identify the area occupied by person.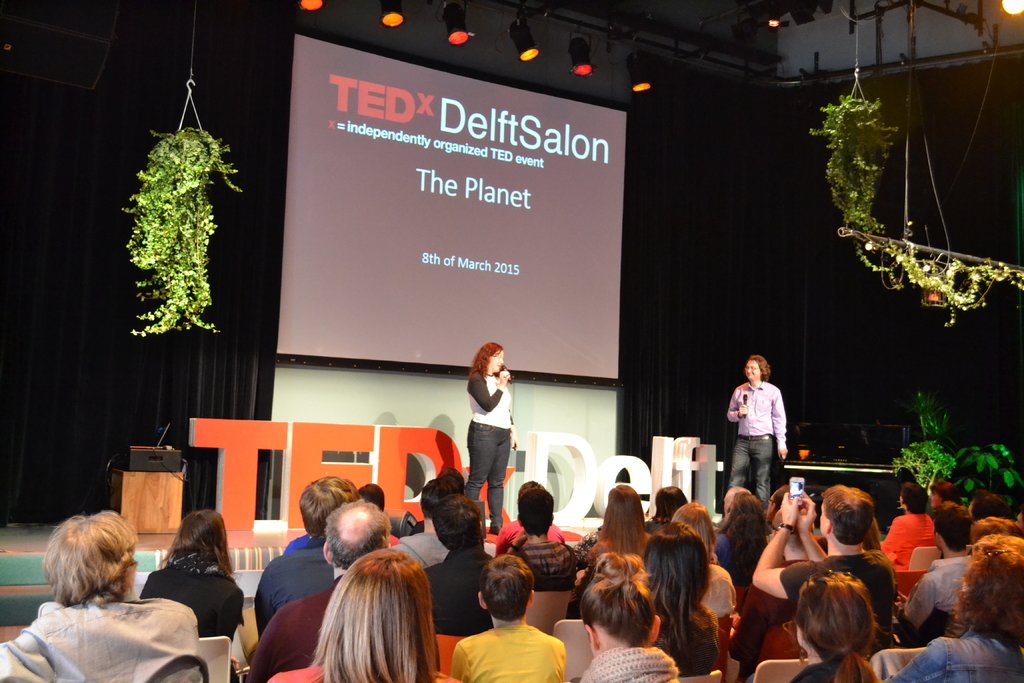
Area: {"left": 246, "top": 495, "right": 388, "bottom": 682}.
